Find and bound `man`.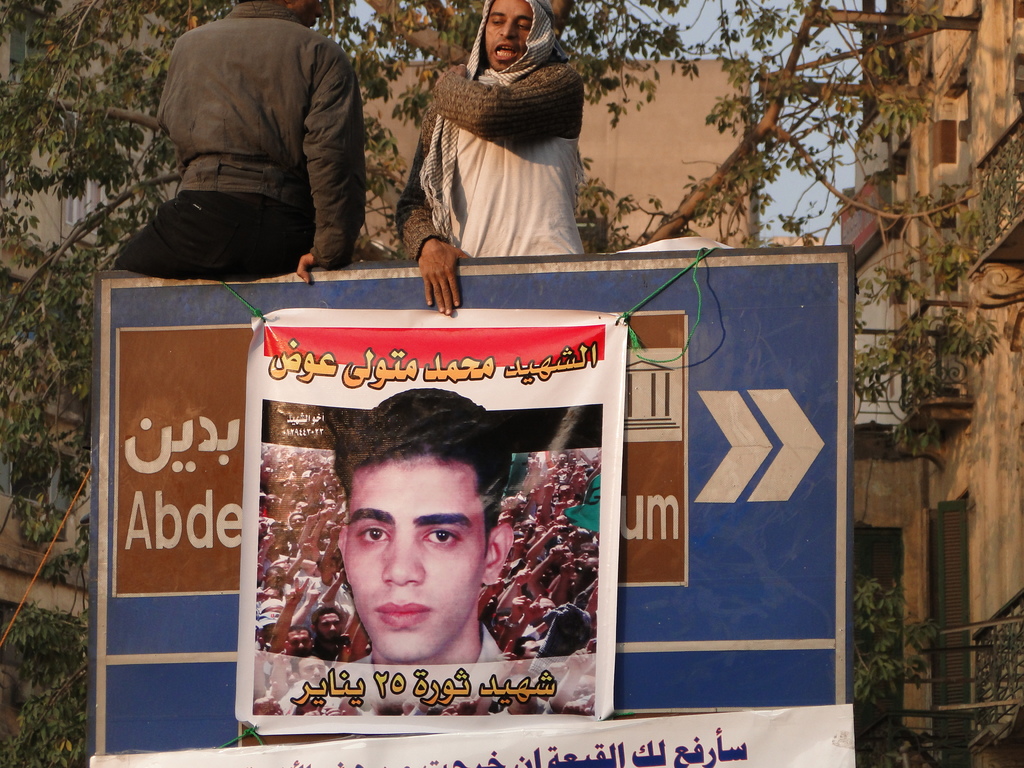
Bound: 330, 383, 510, 691.
